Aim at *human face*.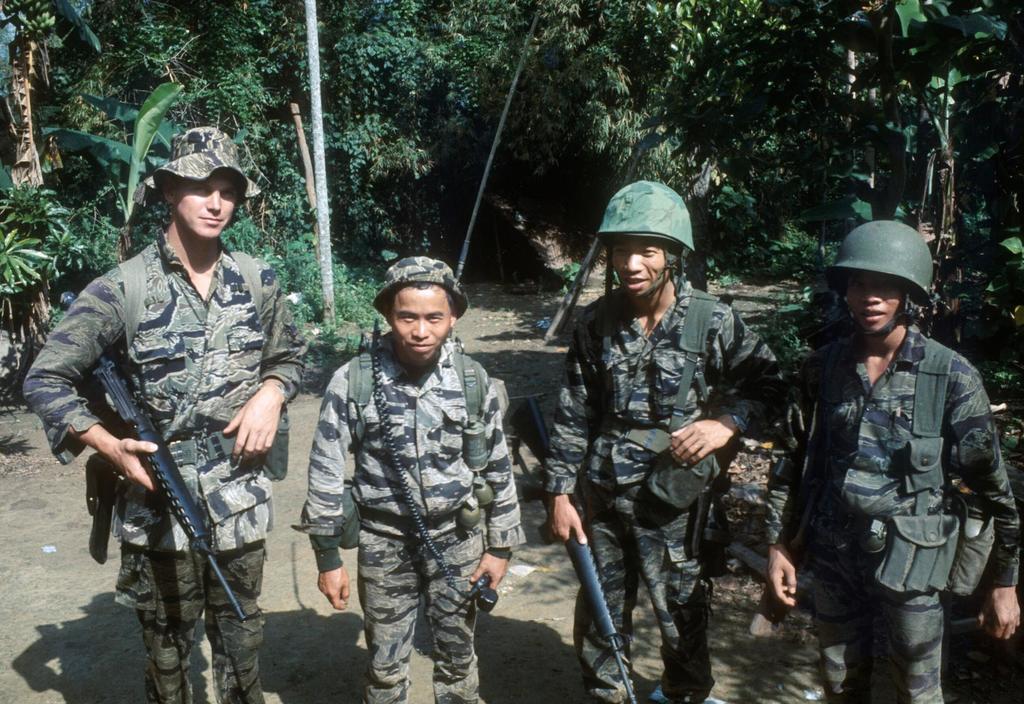
Aimed at <bbox>610, 238, 670, 298</bbox>.
